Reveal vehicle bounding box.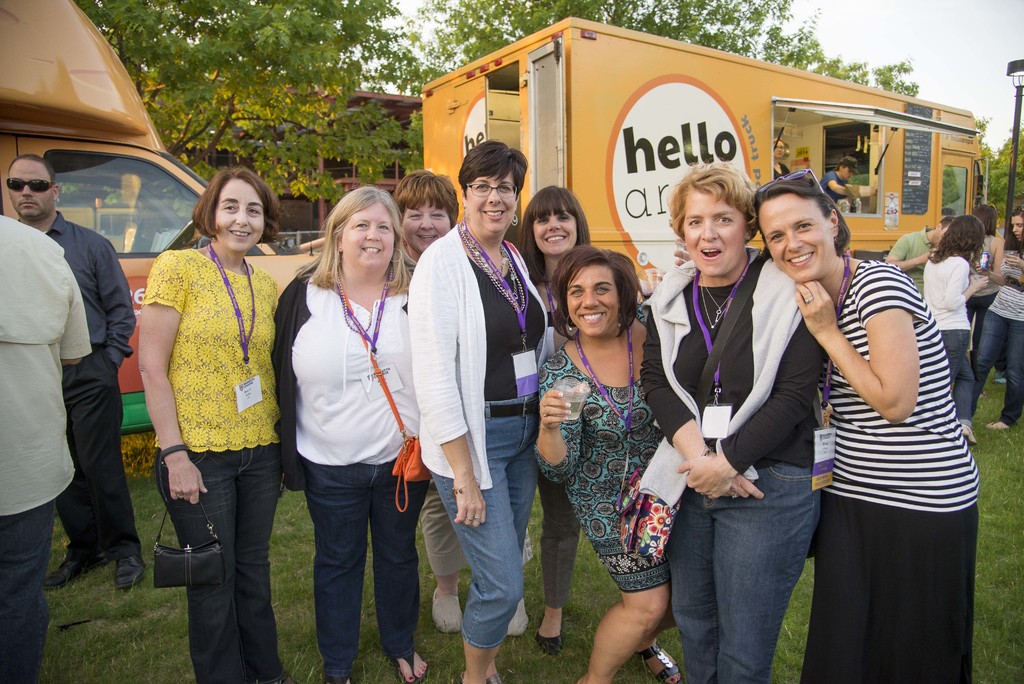
Revealed: bbox(417, 18, 988, 303).
